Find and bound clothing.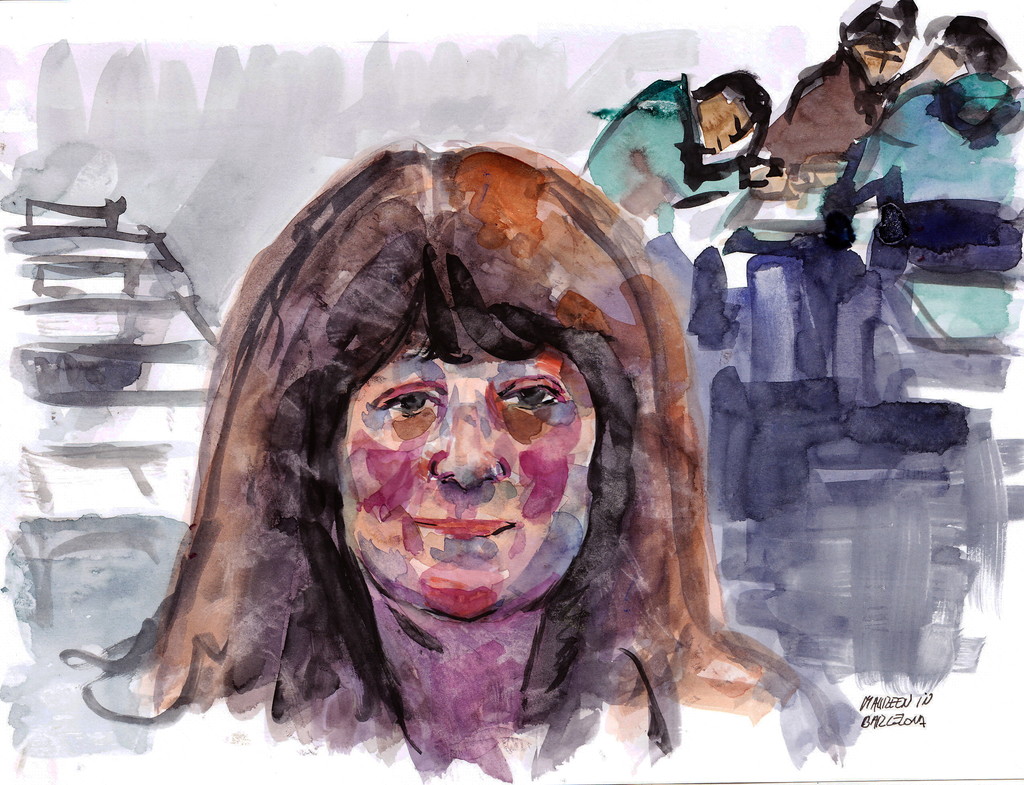
Bound: rect(581, 67, 754, 236).
